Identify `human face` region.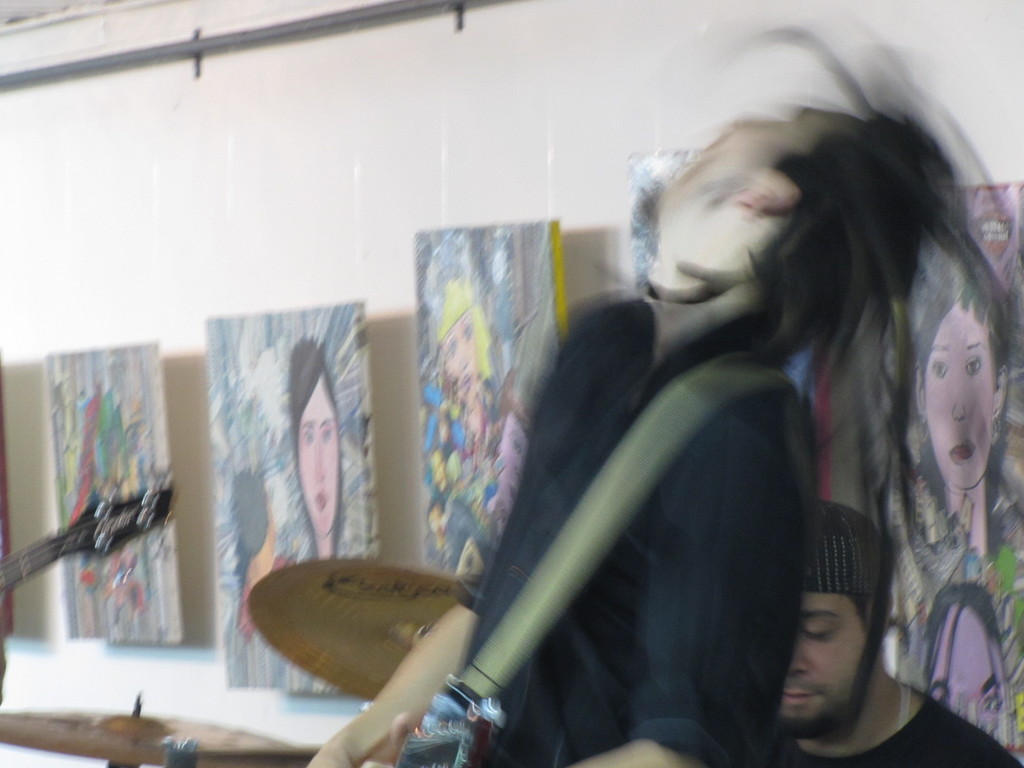
Region: Rect(925, 310, 995, 491).
